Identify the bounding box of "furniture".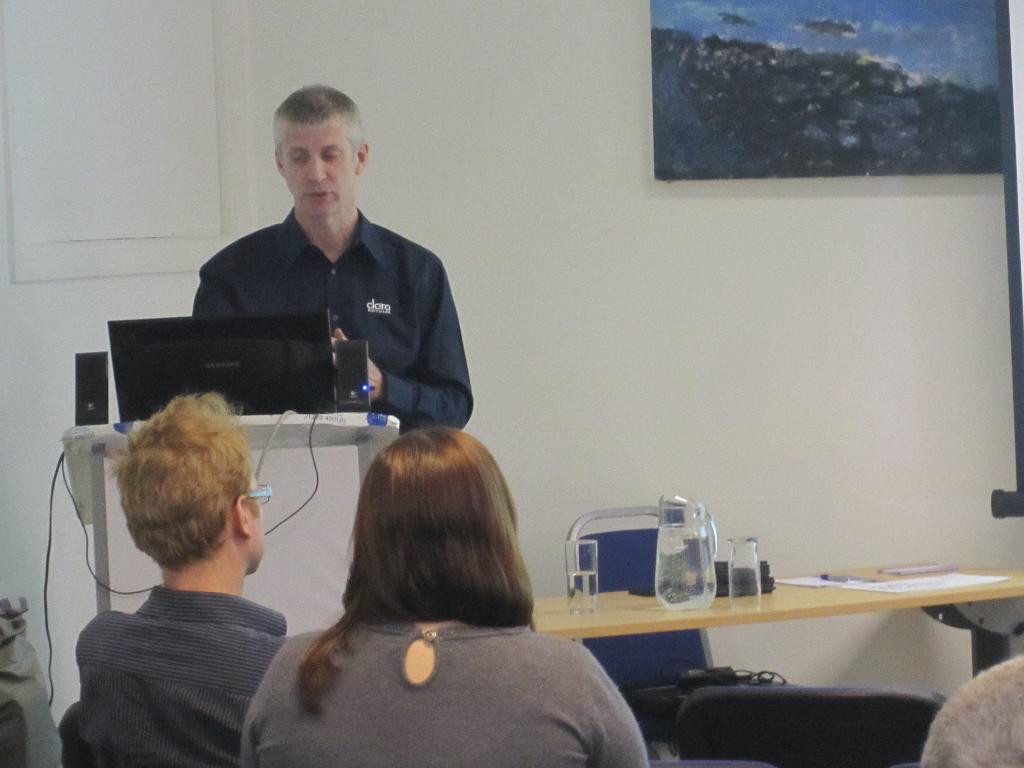
(left=563, top=504, right=721, bottom=716).
